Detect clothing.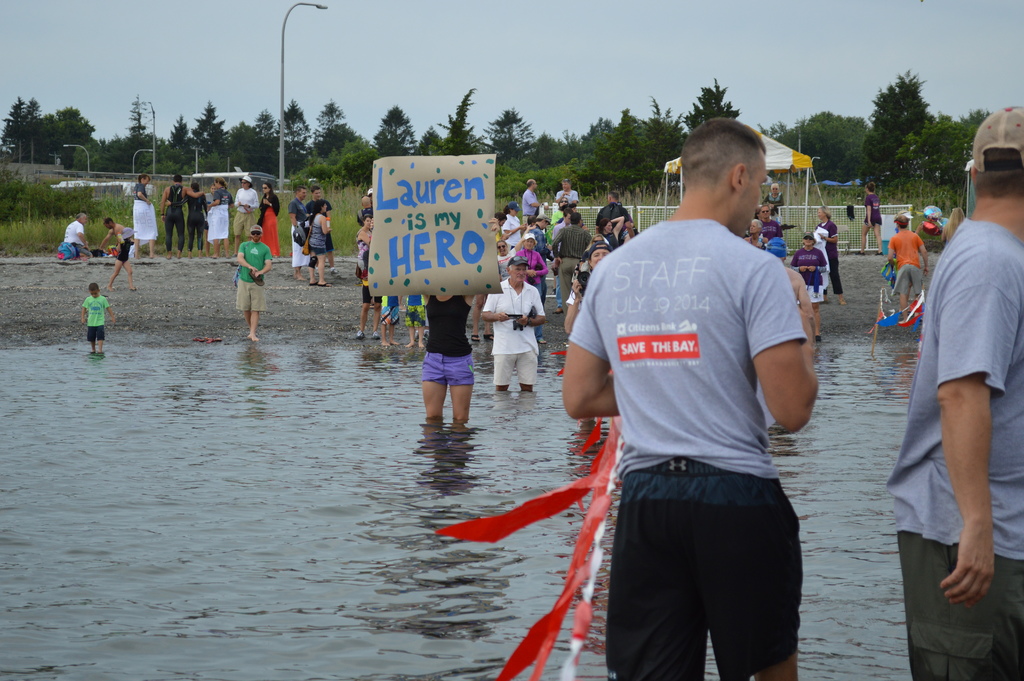
Detected at box(304, 193, 341, 245).
